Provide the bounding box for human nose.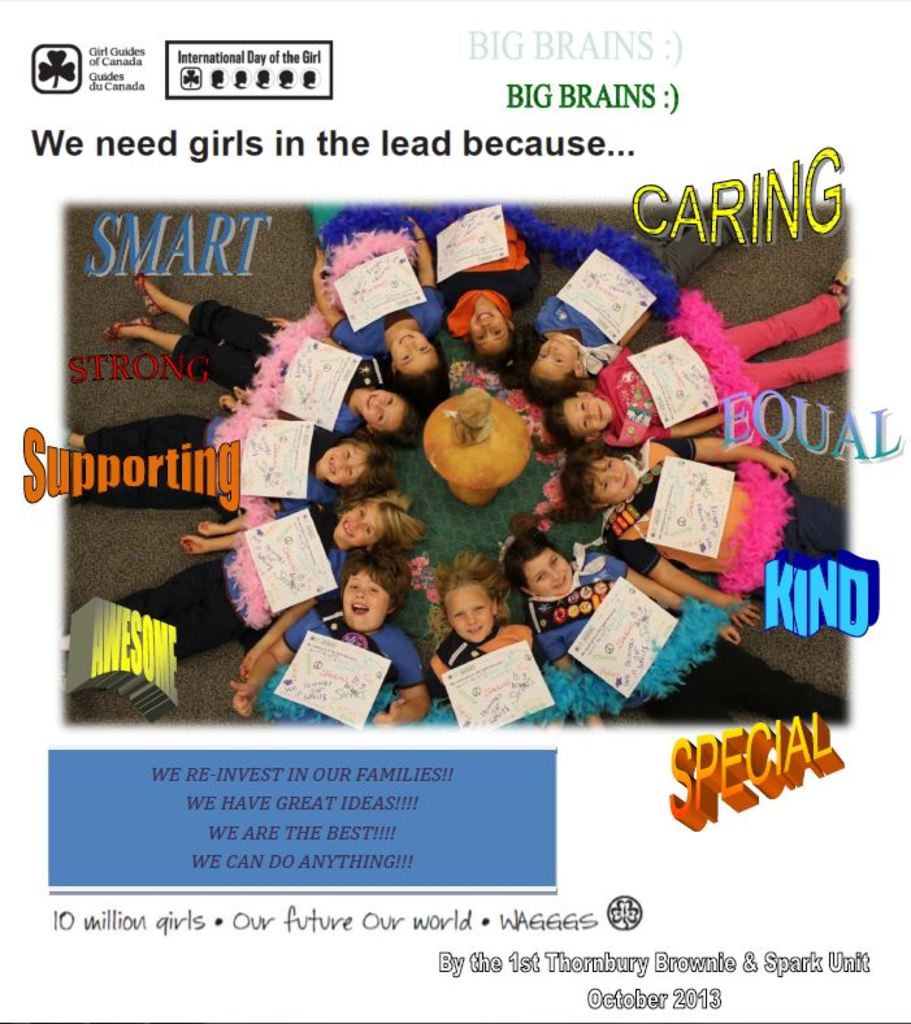
(left=478, top=320, right=493, bottom=327).
